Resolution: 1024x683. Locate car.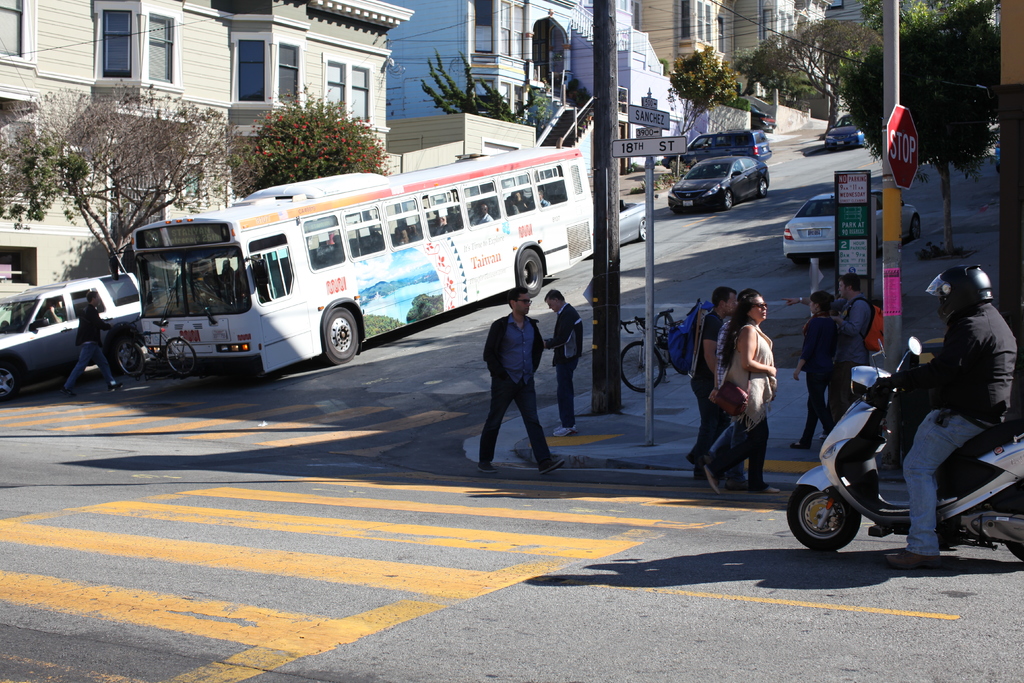
{"left": 668, "top": 150, "right": 770, "bottom": 210}.
